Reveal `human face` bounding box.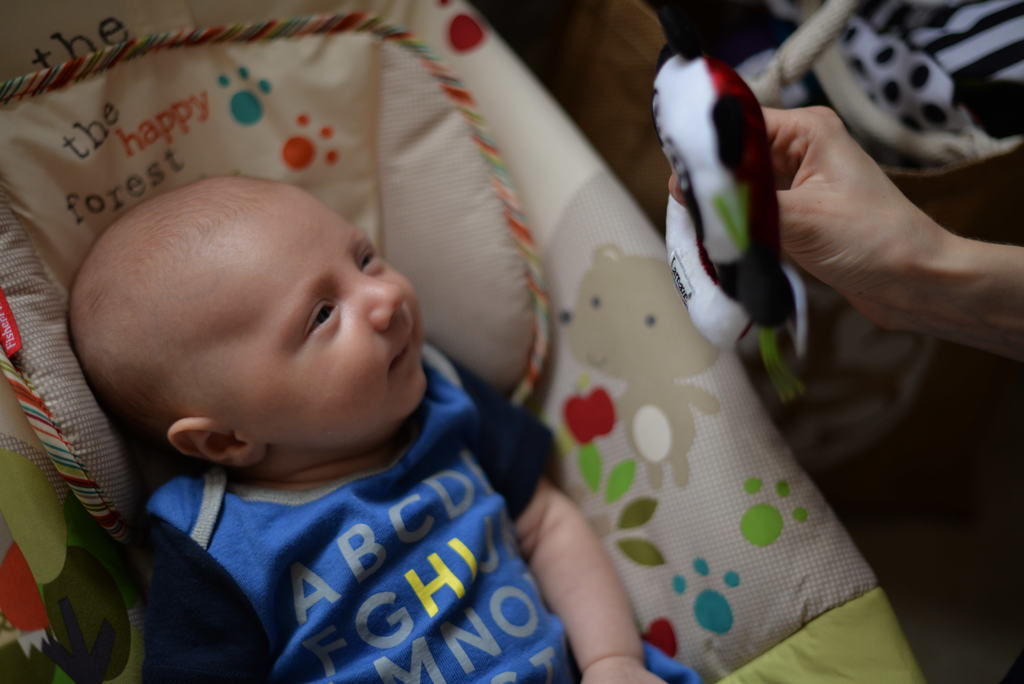
Revealed: rect(244, 197, 422, 445).
